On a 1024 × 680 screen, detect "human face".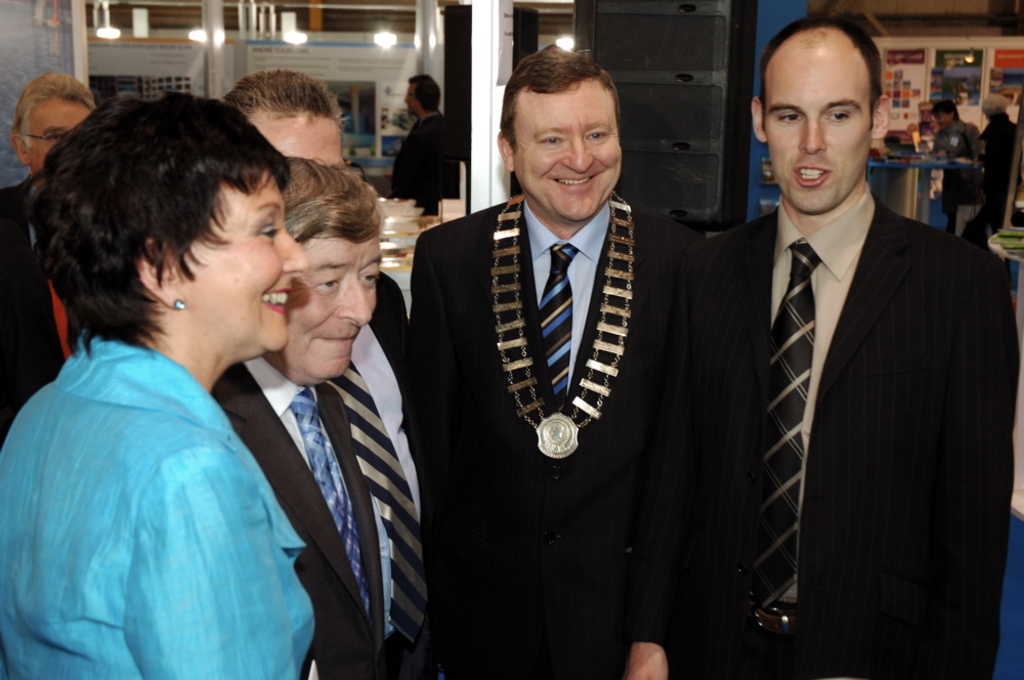
box(402, 84, 417, 113).
